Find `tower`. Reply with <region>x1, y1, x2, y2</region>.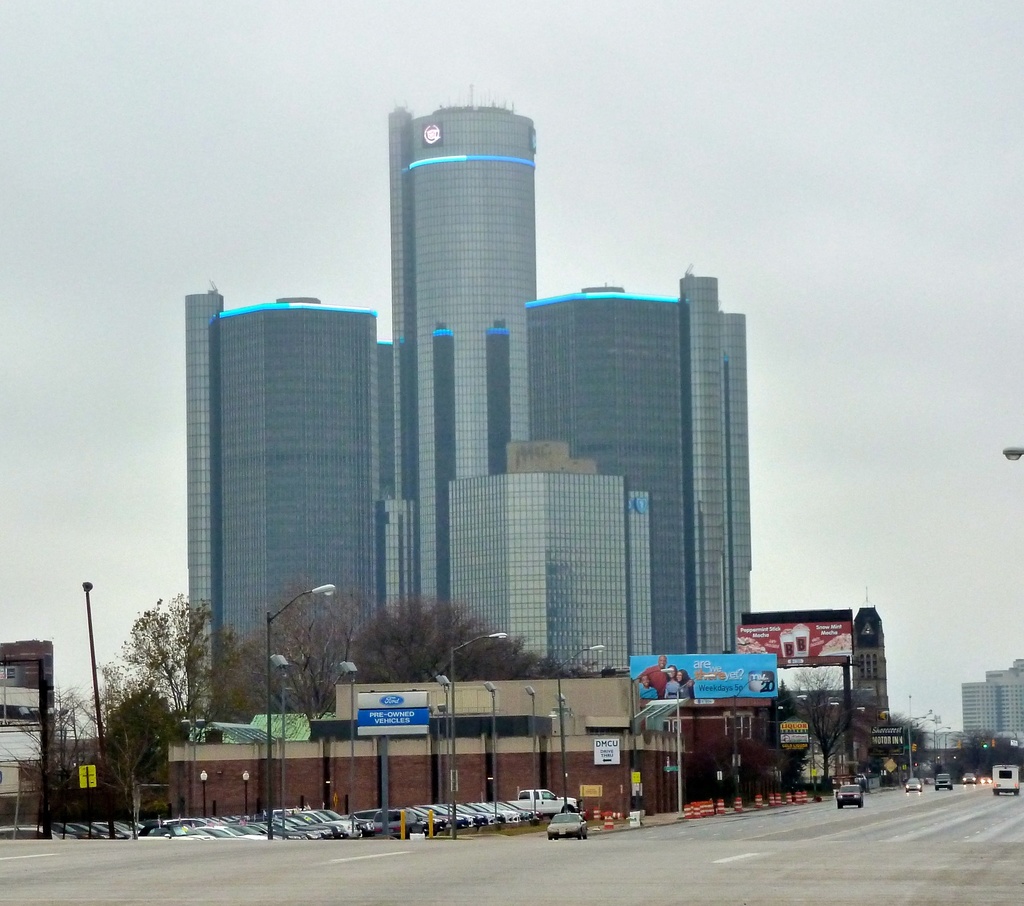
<region>186, 109, 751, 720</region>.
